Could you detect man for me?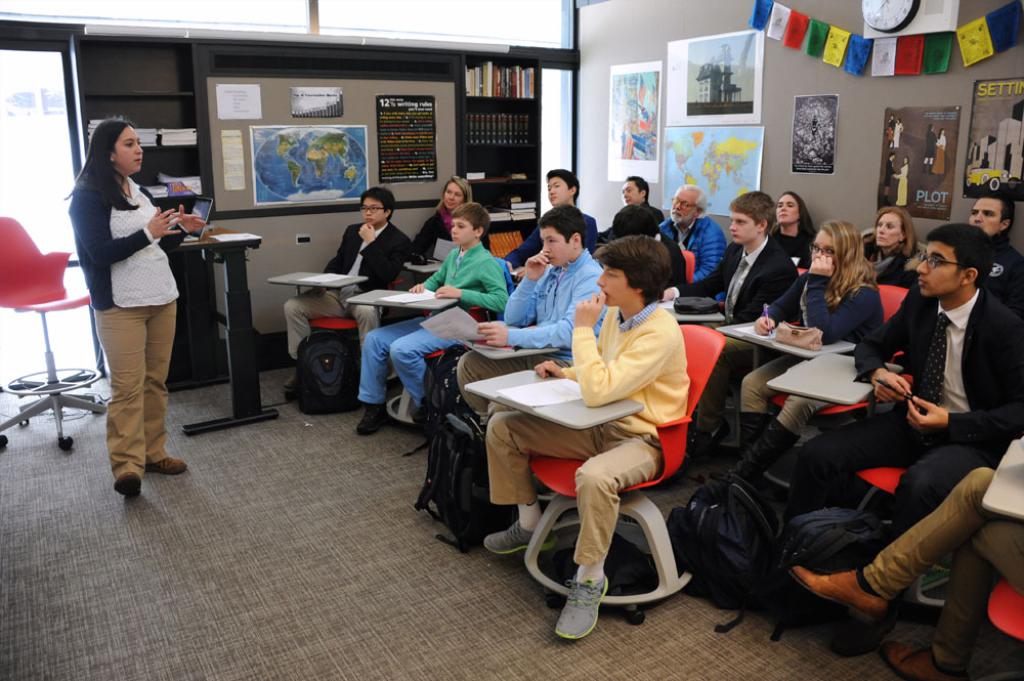
Detection result: bbox(617, 180, 658, 236).
